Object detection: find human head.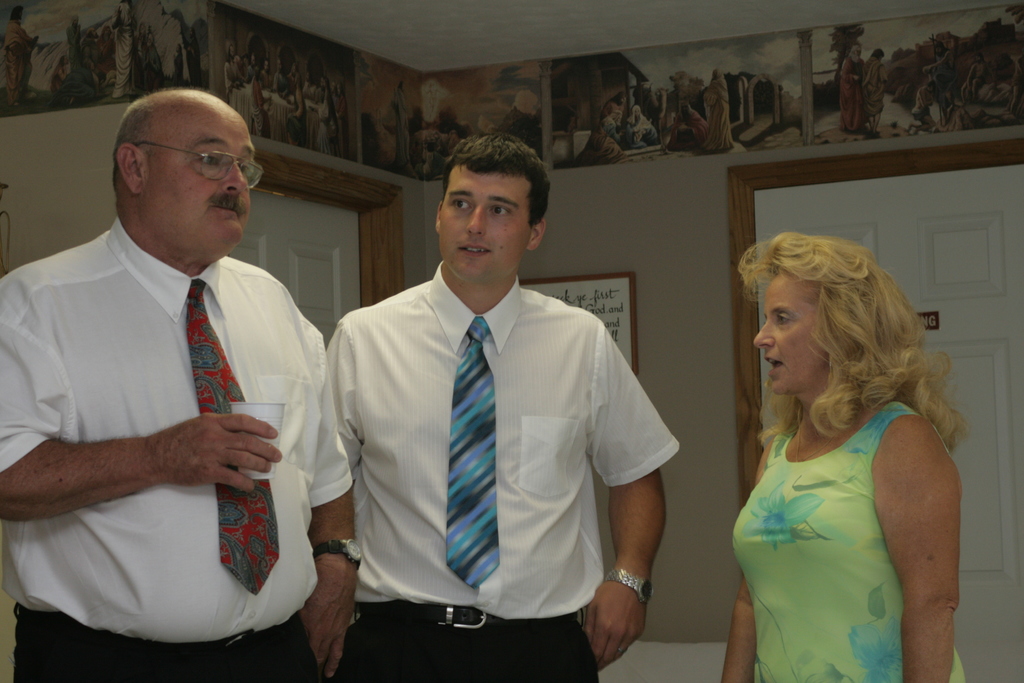
bbox=(335, 82, 346, 97).
